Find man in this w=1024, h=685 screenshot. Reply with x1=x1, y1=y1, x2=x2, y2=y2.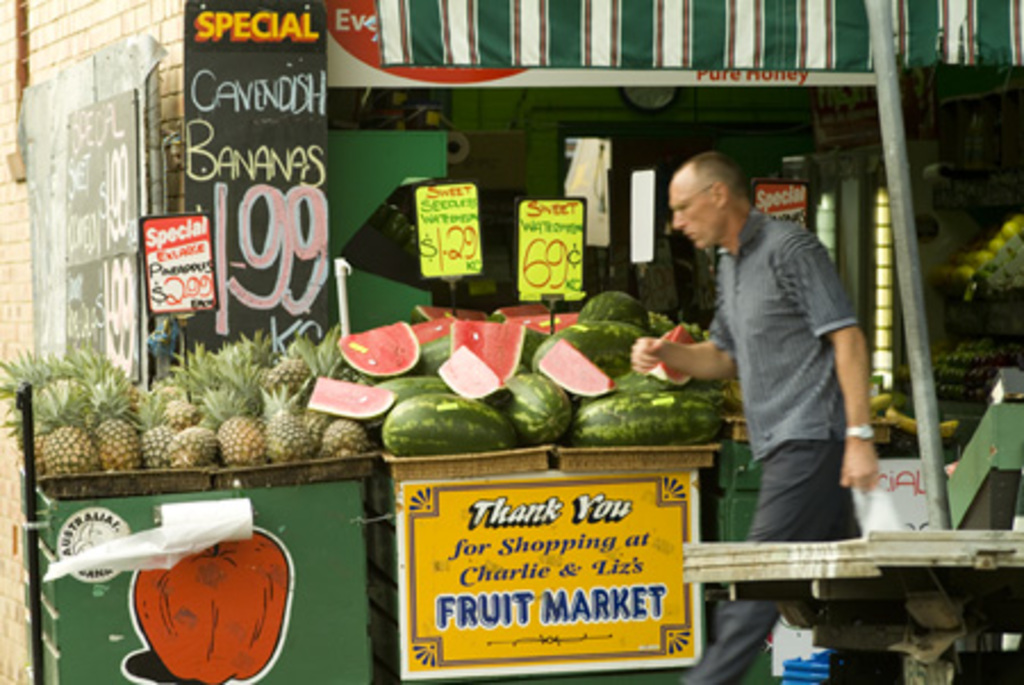
x1=651, y1=143, x2=878, y2=599.
